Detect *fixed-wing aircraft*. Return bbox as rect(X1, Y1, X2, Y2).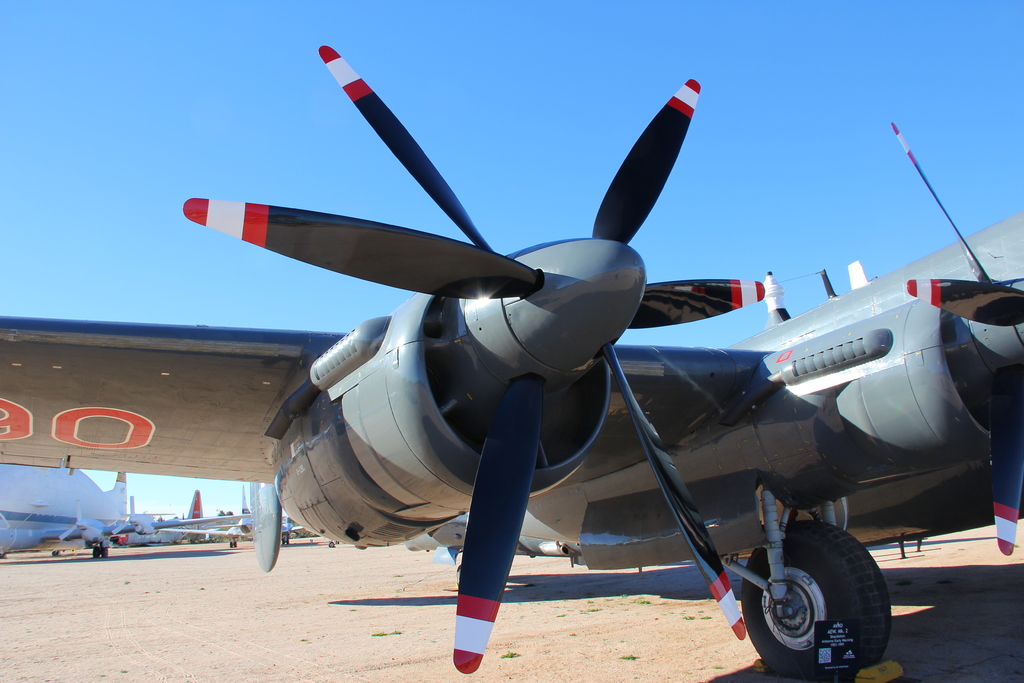
rect(180, 484, 207, 530).
